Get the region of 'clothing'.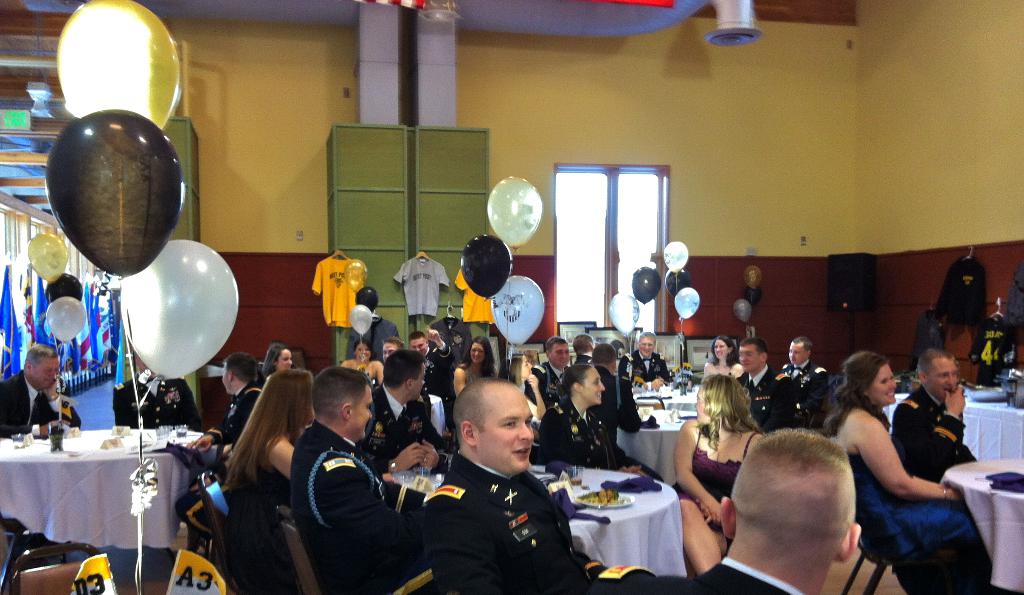
<region>308, 250, 359, 328</region>.
